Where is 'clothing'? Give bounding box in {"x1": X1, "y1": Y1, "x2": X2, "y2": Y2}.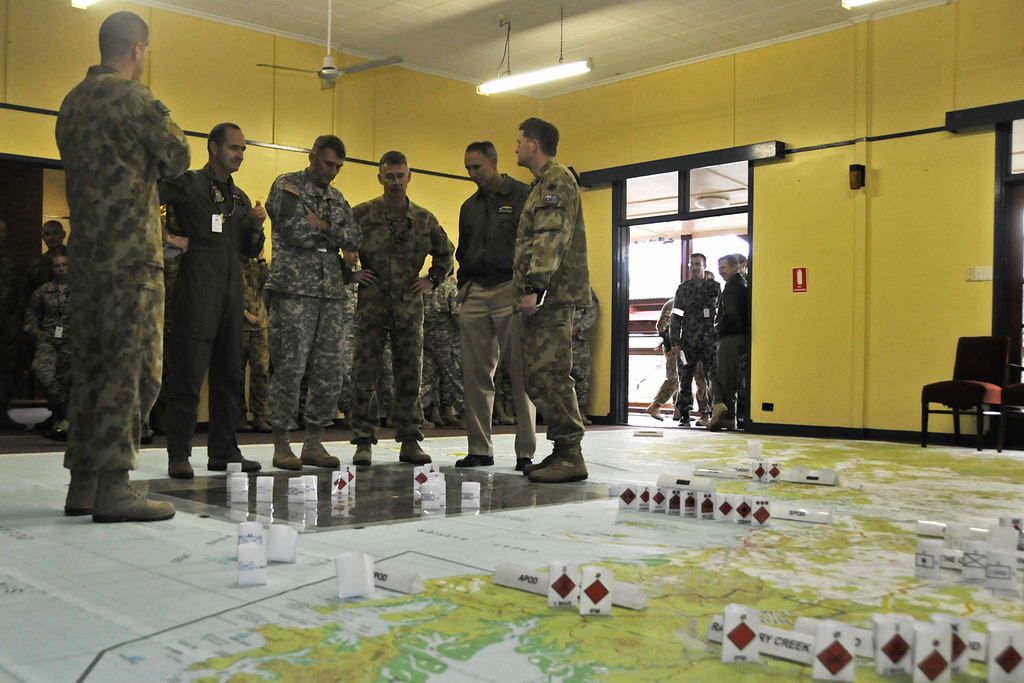
{"x1": 241, "y1": 258, "x2": 271, "y2": 413}.
